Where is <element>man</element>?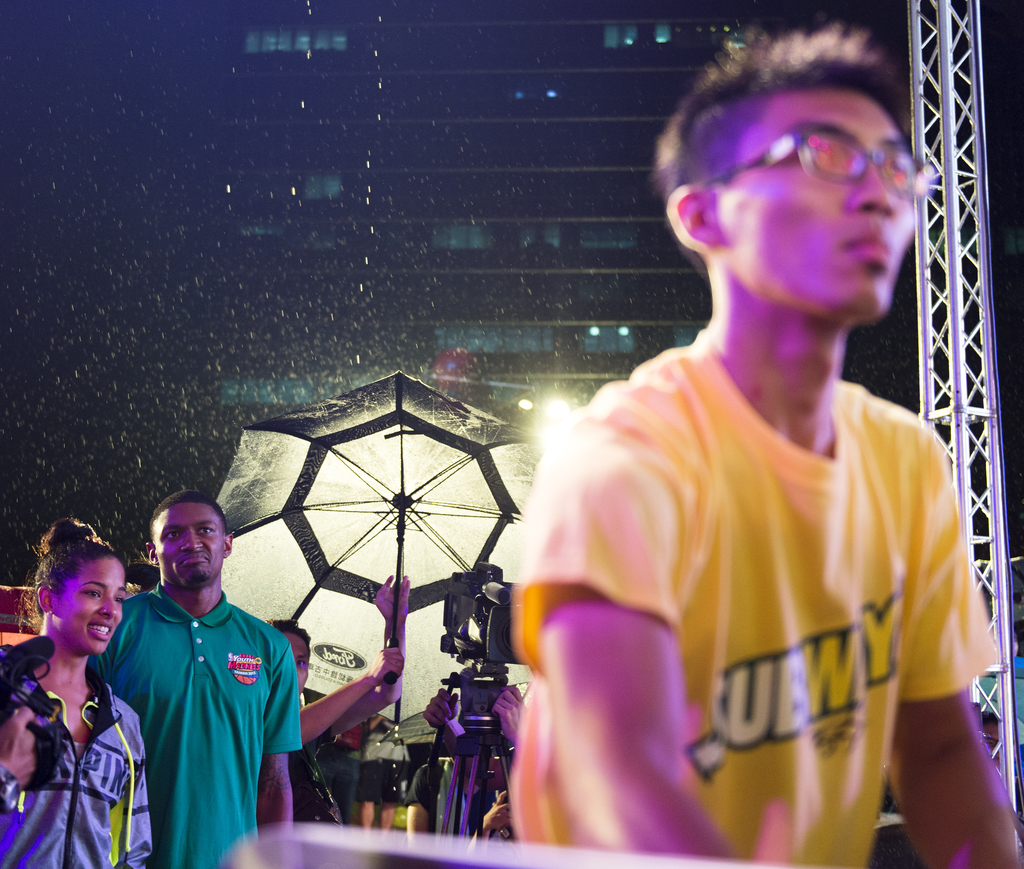
(left=500, top=20, right=1023, bottom=868).
